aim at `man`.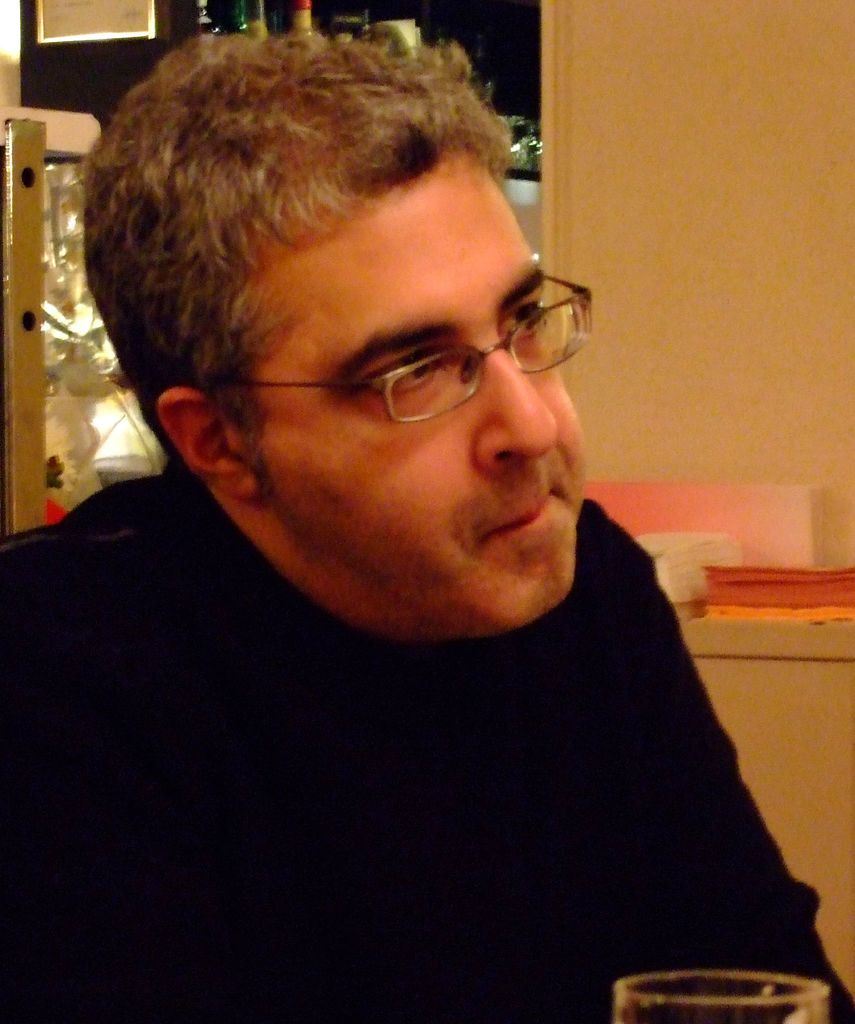
Aimed at region(5, 5, 842, 972).
